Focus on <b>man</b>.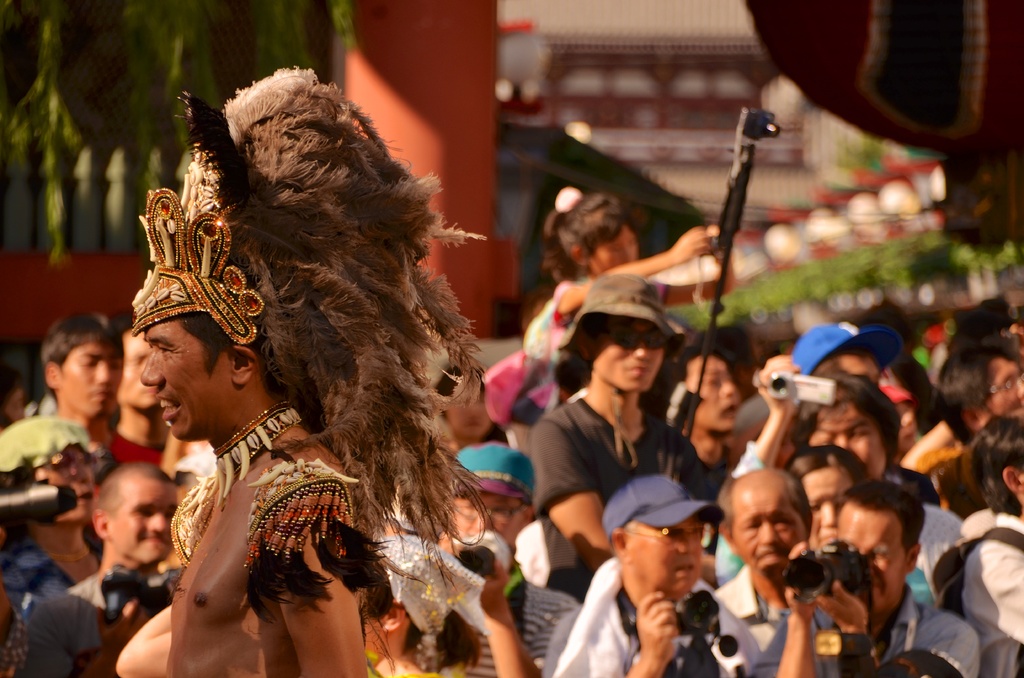
Focused at rect(26, 460, 174, 677).
